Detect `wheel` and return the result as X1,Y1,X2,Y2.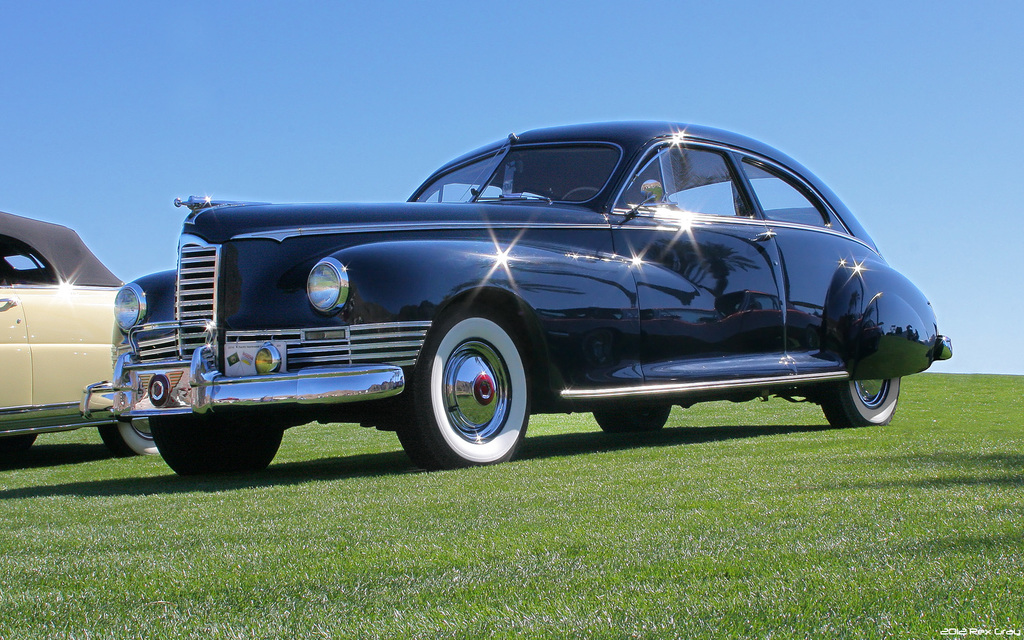
591,406,668,434.
